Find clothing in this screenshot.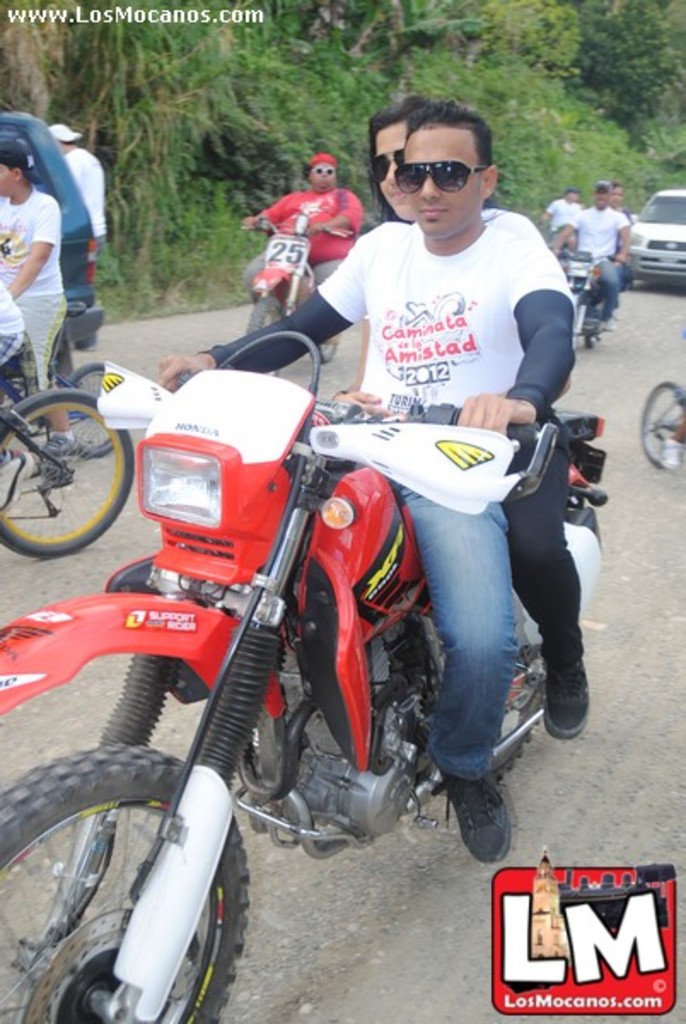
The bounding box for clothing is box=[0, 176, 68, 294].
